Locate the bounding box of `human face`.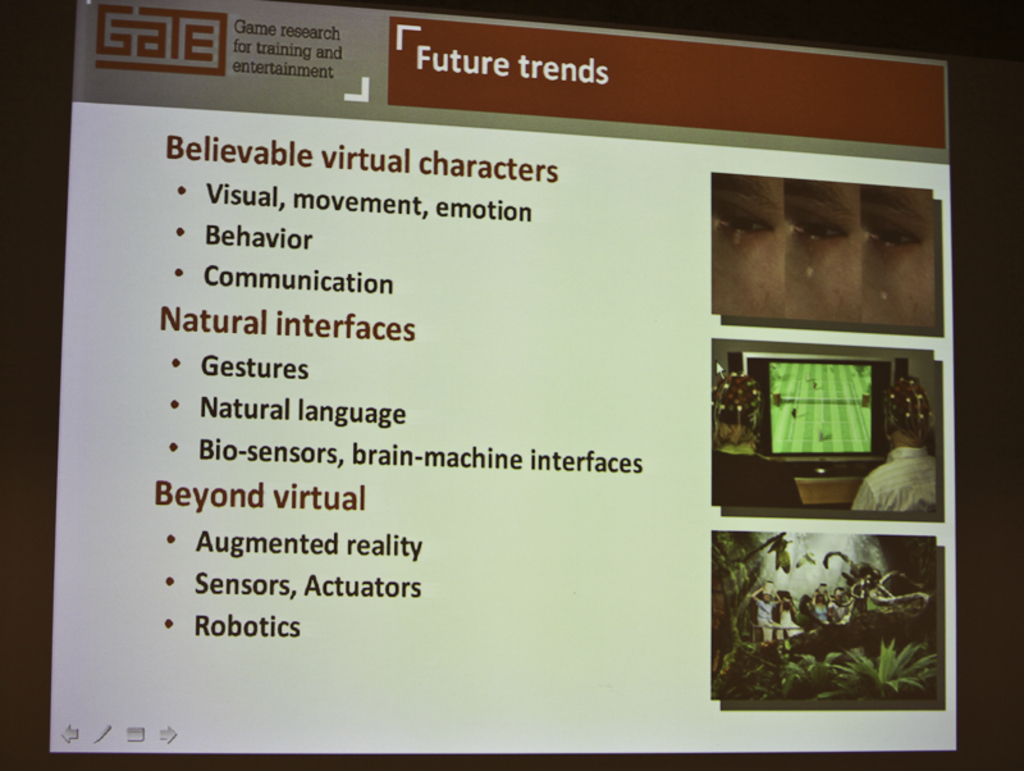
Bounding box: 867 187 936 330.
